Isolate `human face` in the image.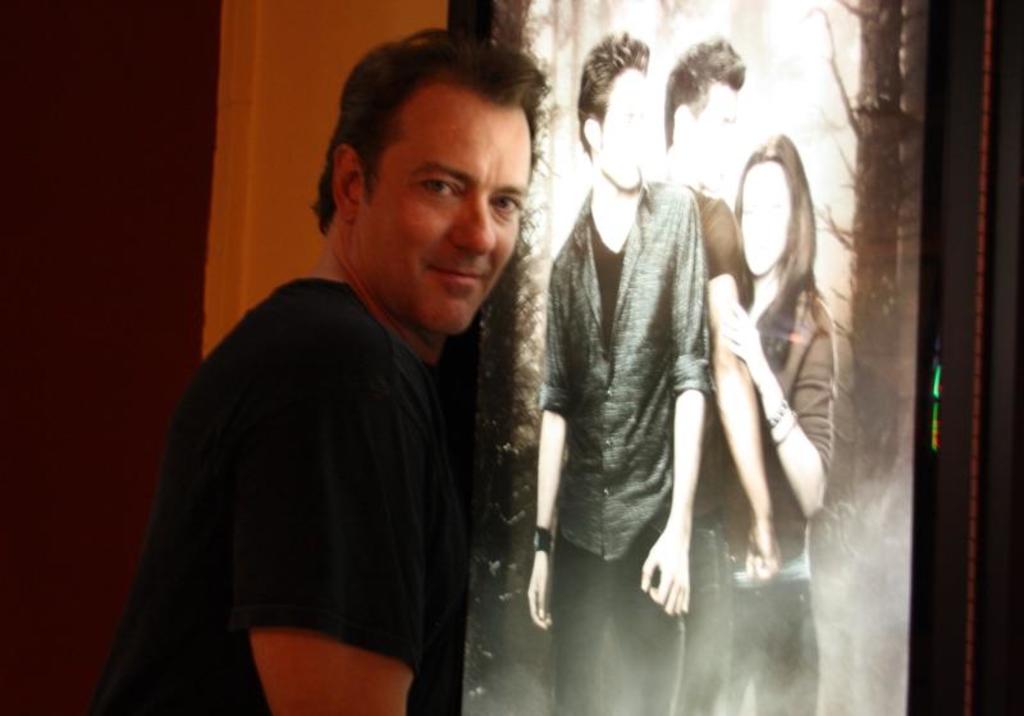
Isolated region: bbox=[361, 111, 534, 342].
